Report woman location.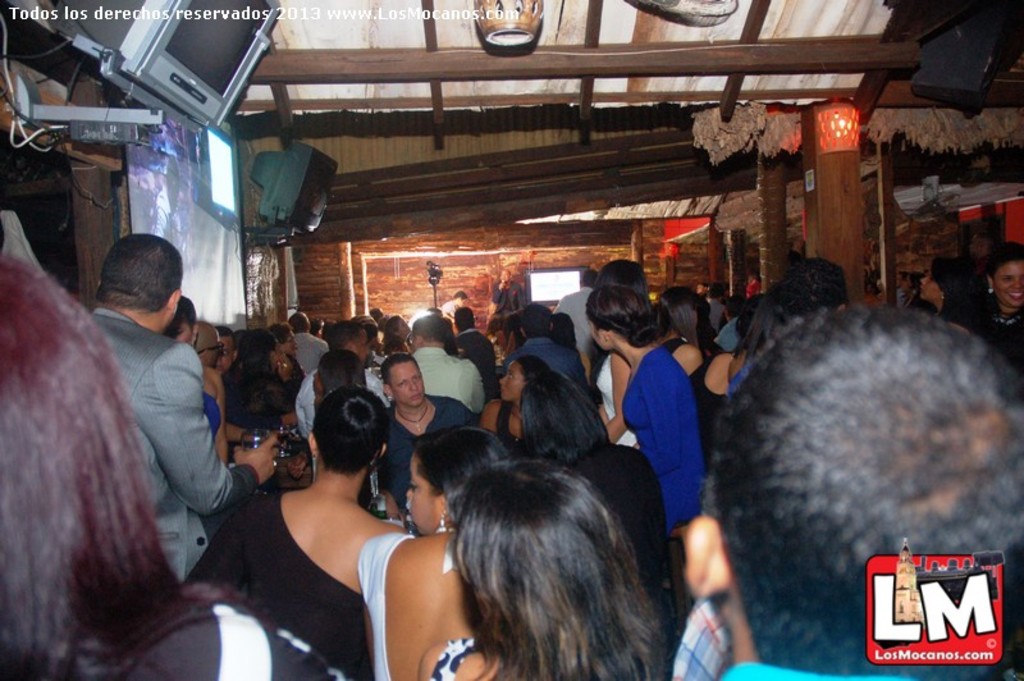
Report: rect(518, 370, 687, 623).
